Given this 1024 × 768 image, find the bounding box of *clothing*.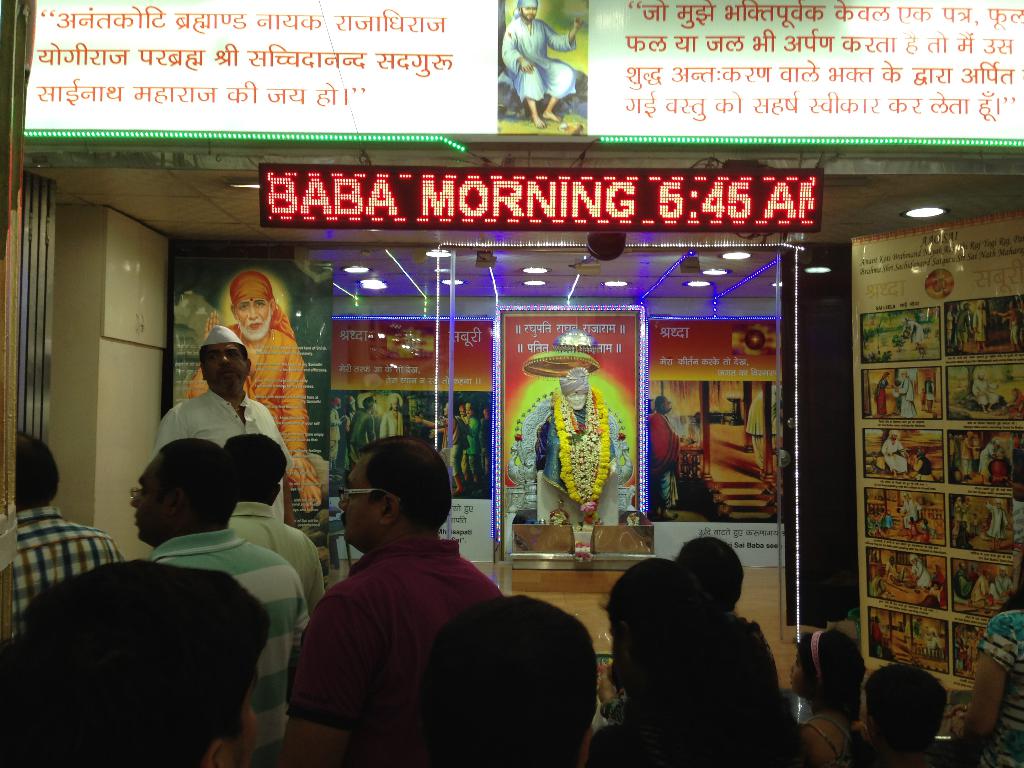
Rect(913, 457, 932, 481).
